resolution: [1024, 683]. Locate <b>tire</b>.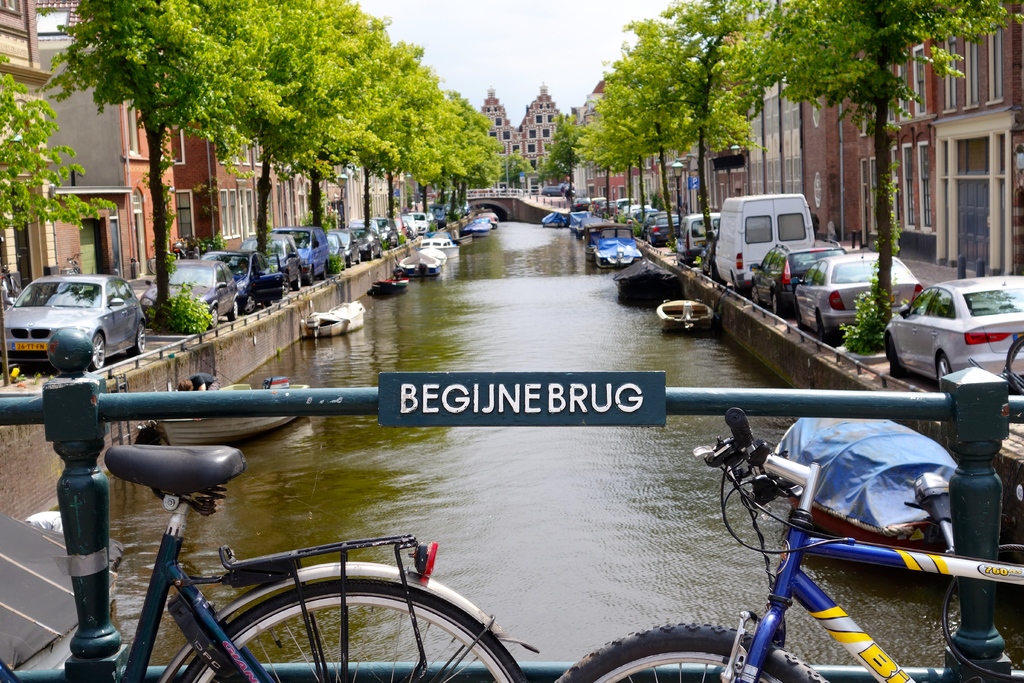
547, 621, 828, 682.
